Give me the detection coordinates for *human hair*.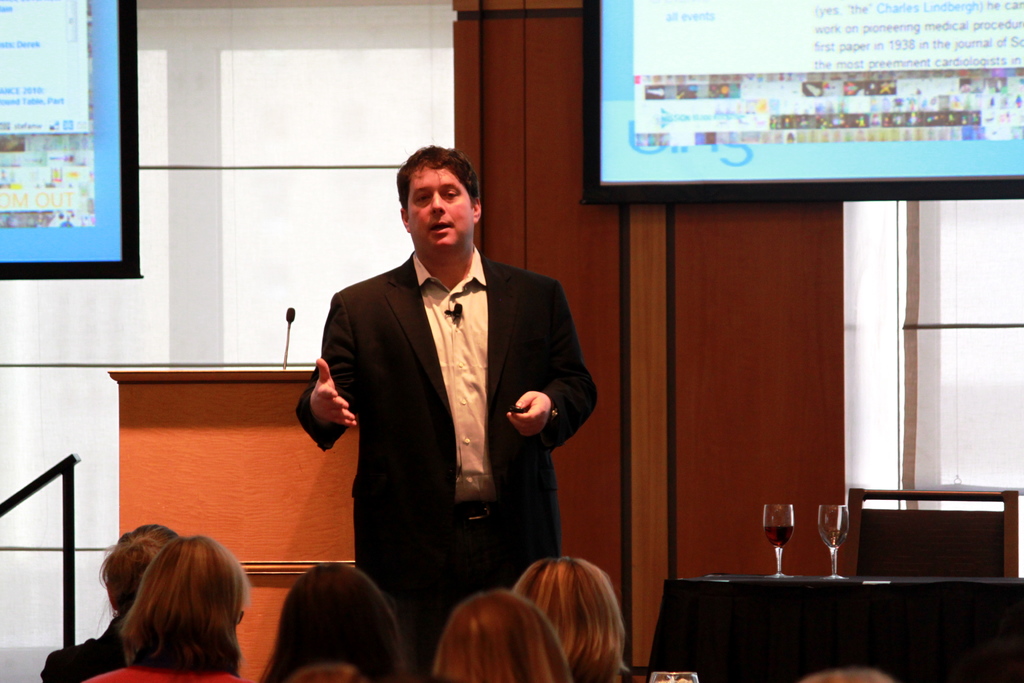
[435,587,570,682].
